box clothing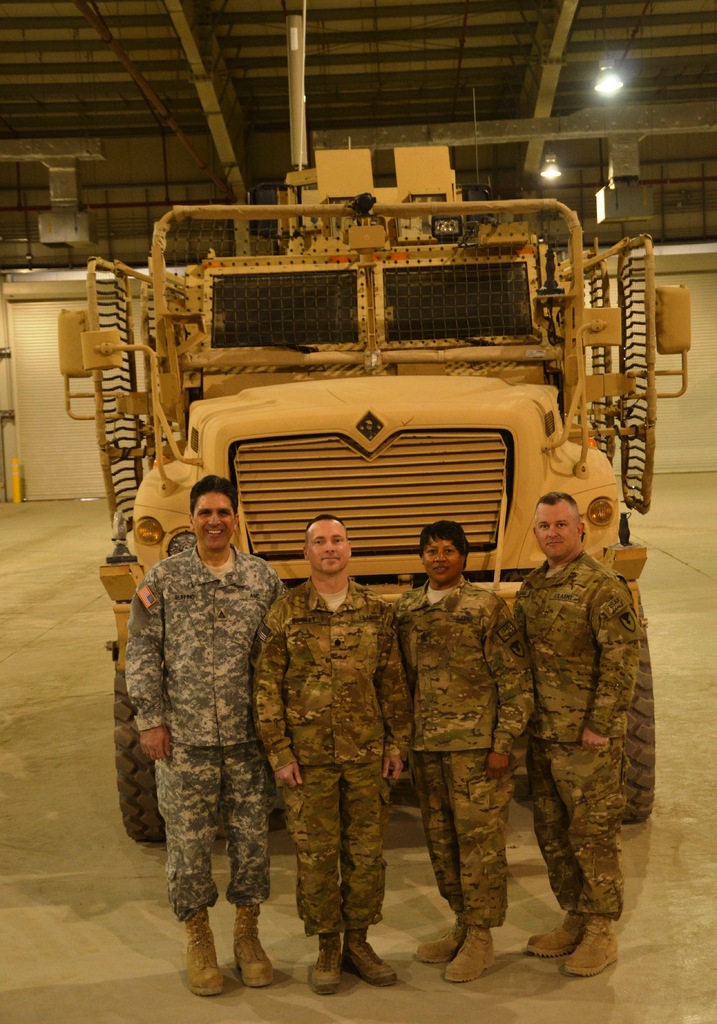
122,484,302,980
